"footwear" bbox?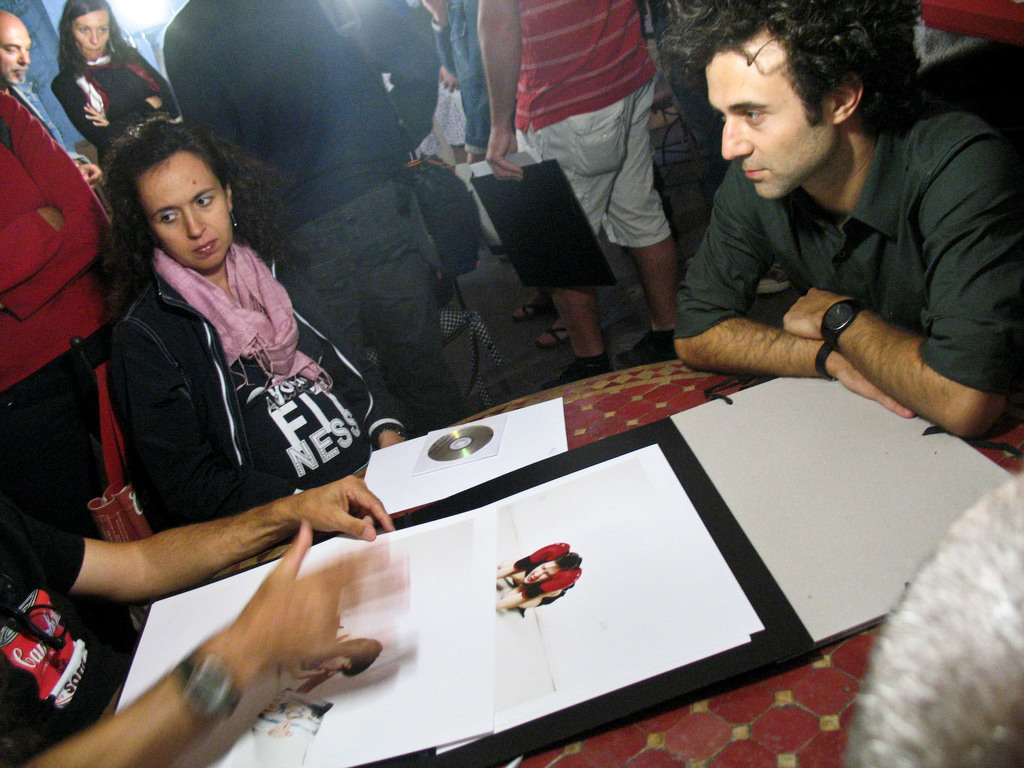
512,289,545,316
